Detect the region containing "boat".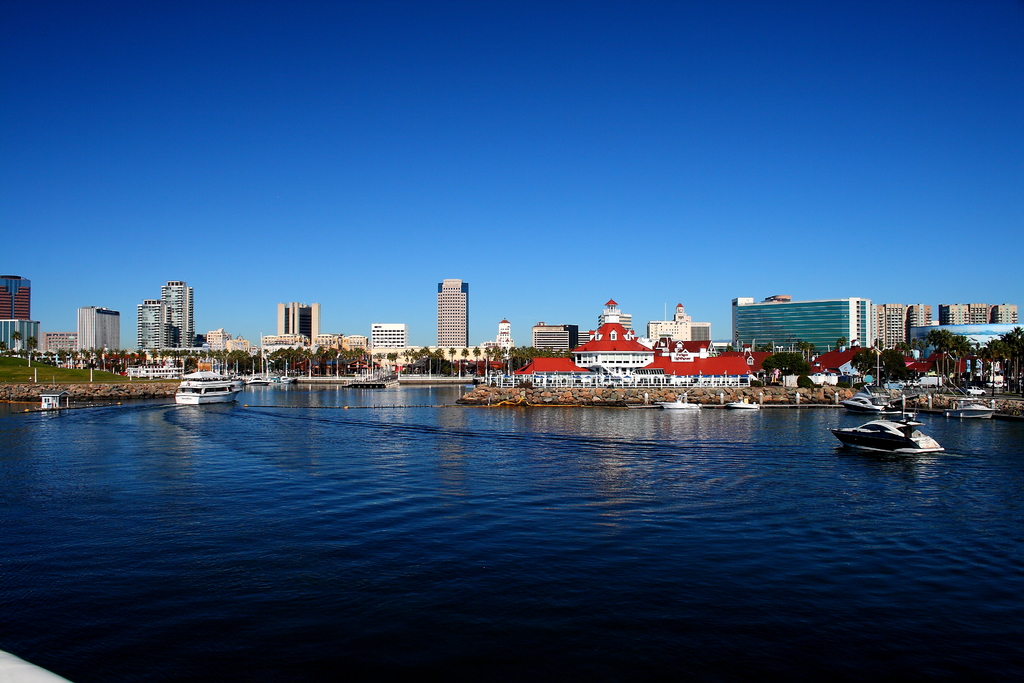
detection(724, 399, 761, 409).
